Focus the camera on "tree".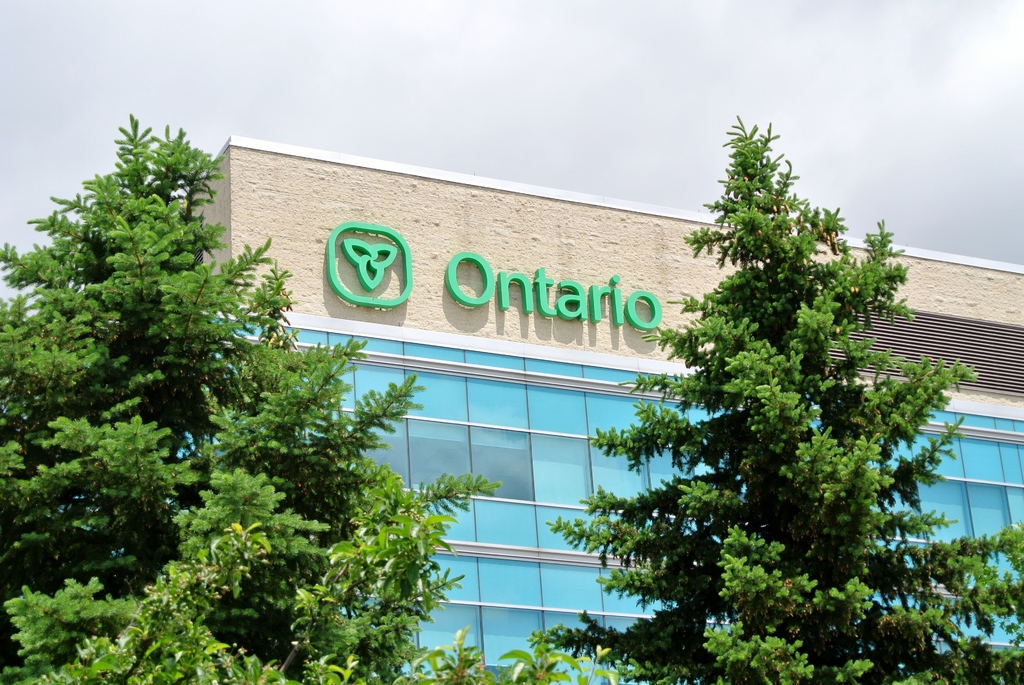
Focus region: {"left": 516, "top": 110, "right": 1023, "bottom": 684}.
